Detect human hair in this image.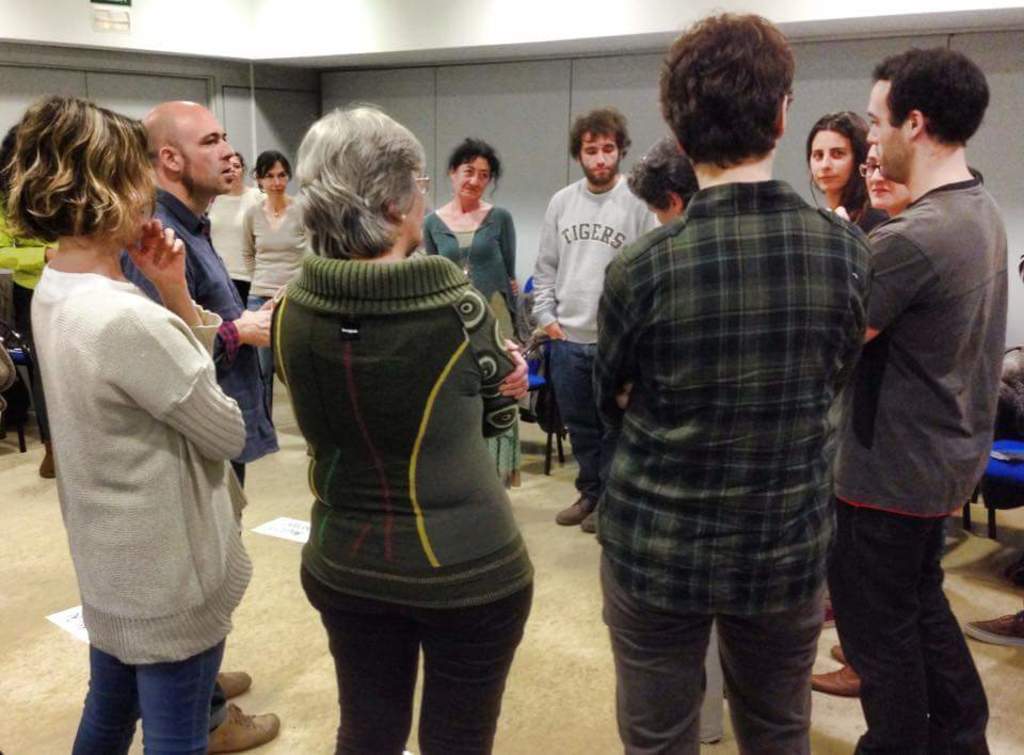
Detection: (247,149,297,182).
